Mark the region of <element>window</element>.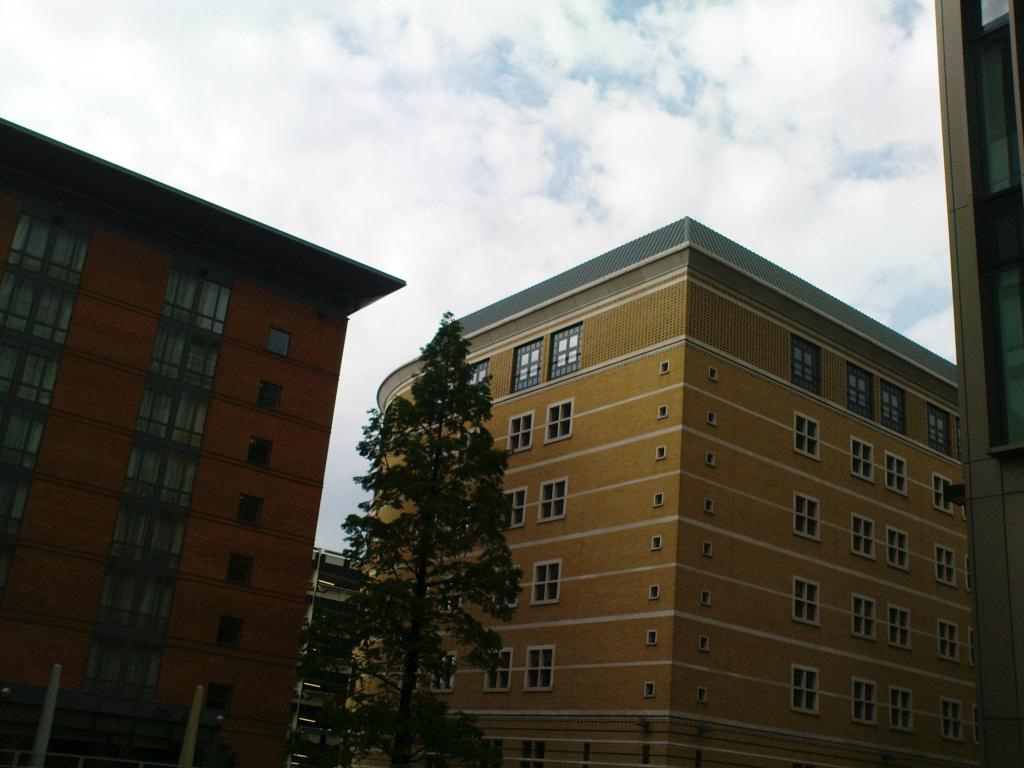
Region: rect(496, 565, 520, 611).
